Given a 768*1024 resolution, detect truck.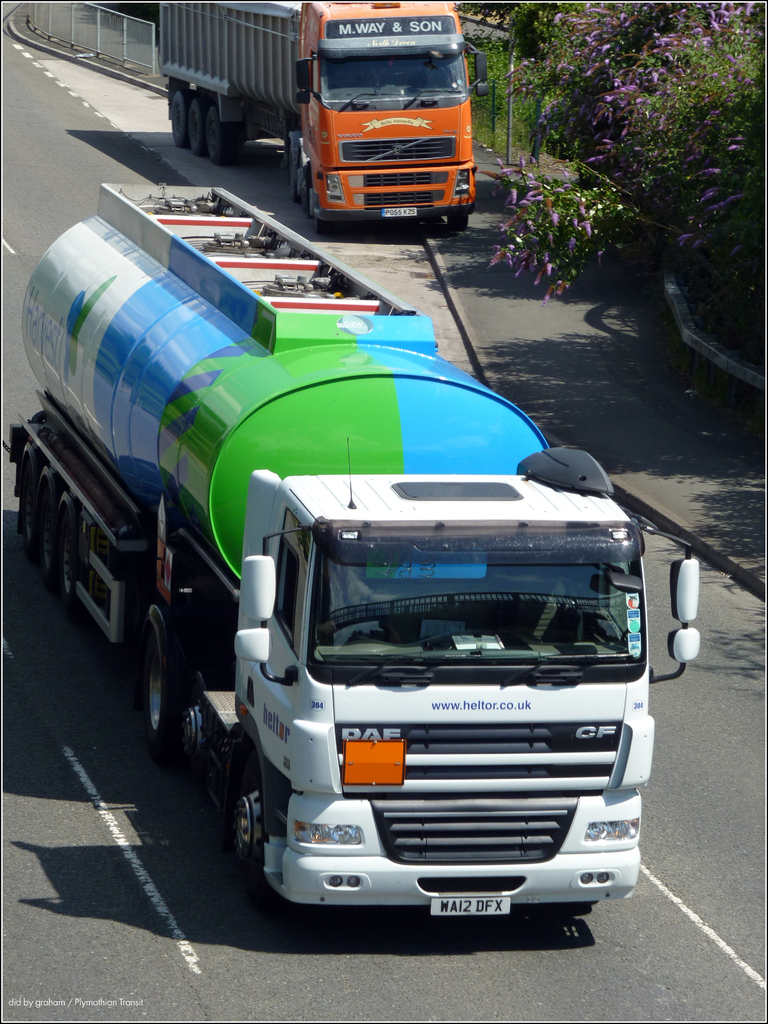
(x1=8, y1=186, x2=703, y2=922).
